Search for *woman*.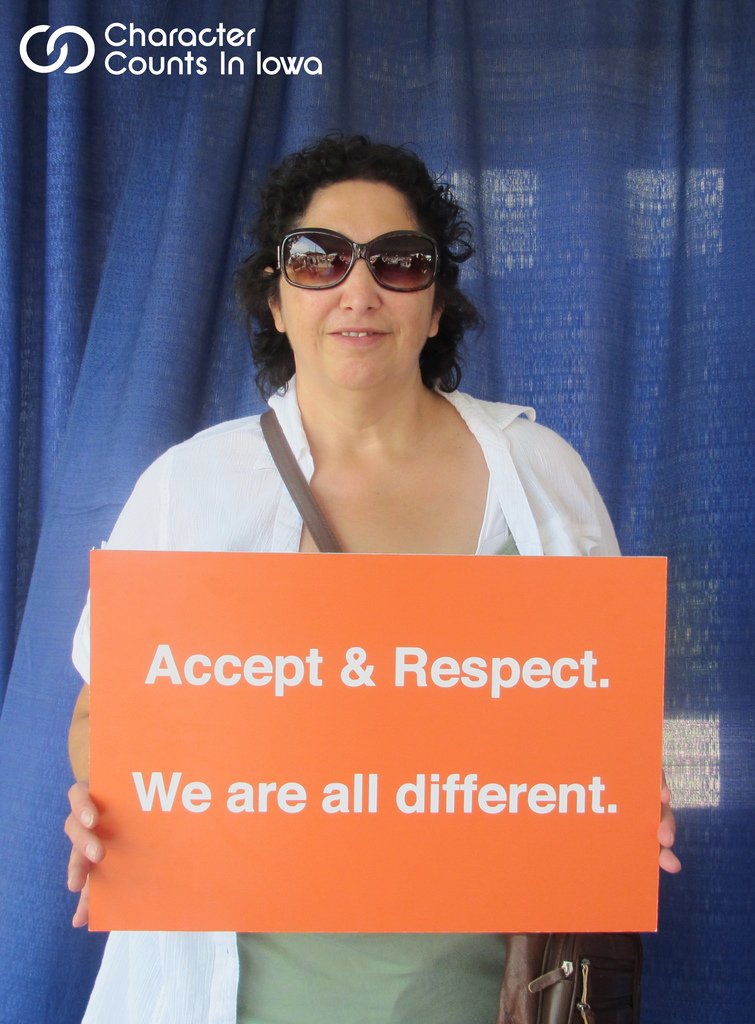
Found at rect(59, 129, 683, 1023).
